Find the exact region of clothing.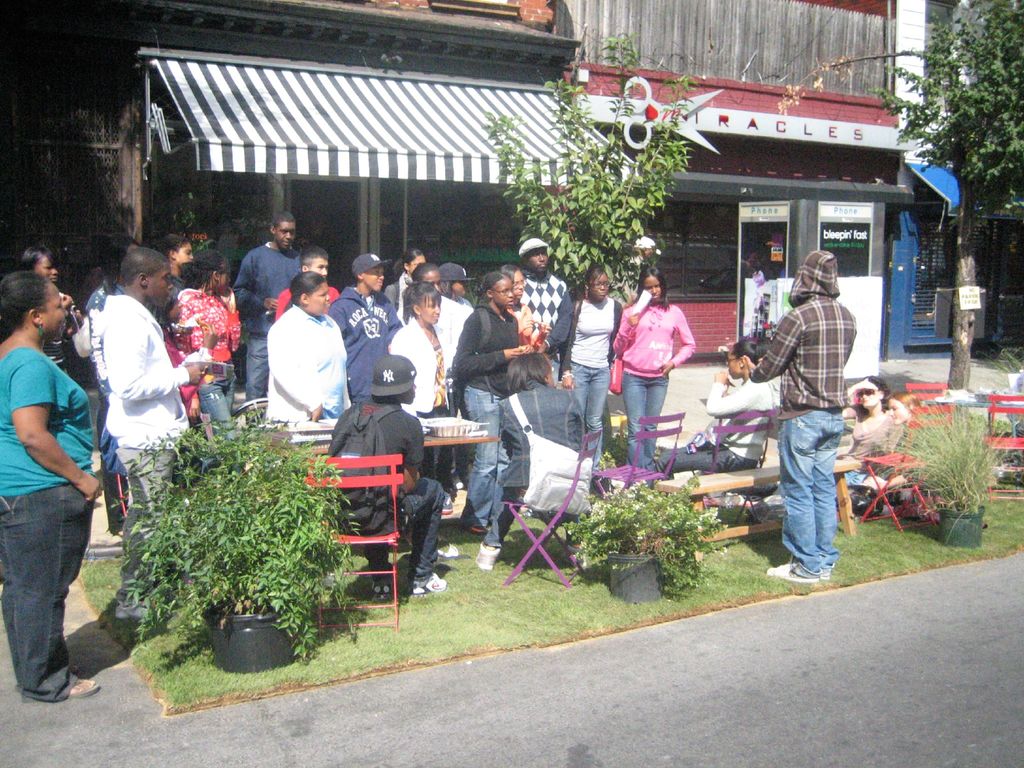
Exact region: 0:344:95:700.
